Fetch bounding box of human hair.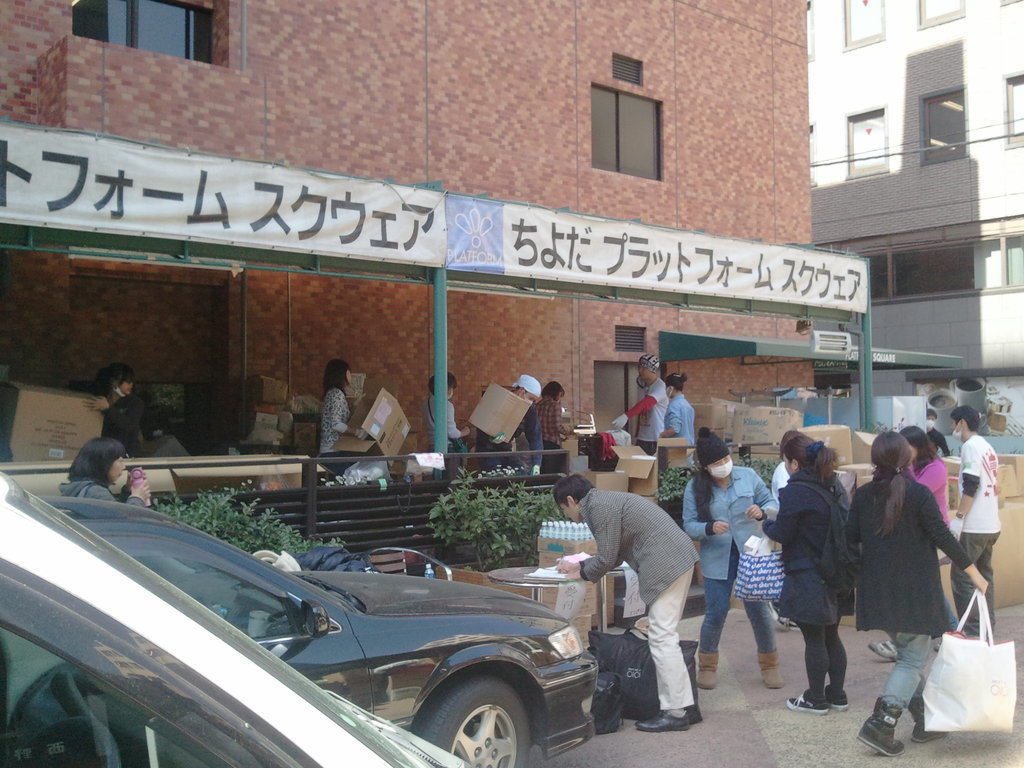
Bbox: crop(780, 432, 841, 487).
